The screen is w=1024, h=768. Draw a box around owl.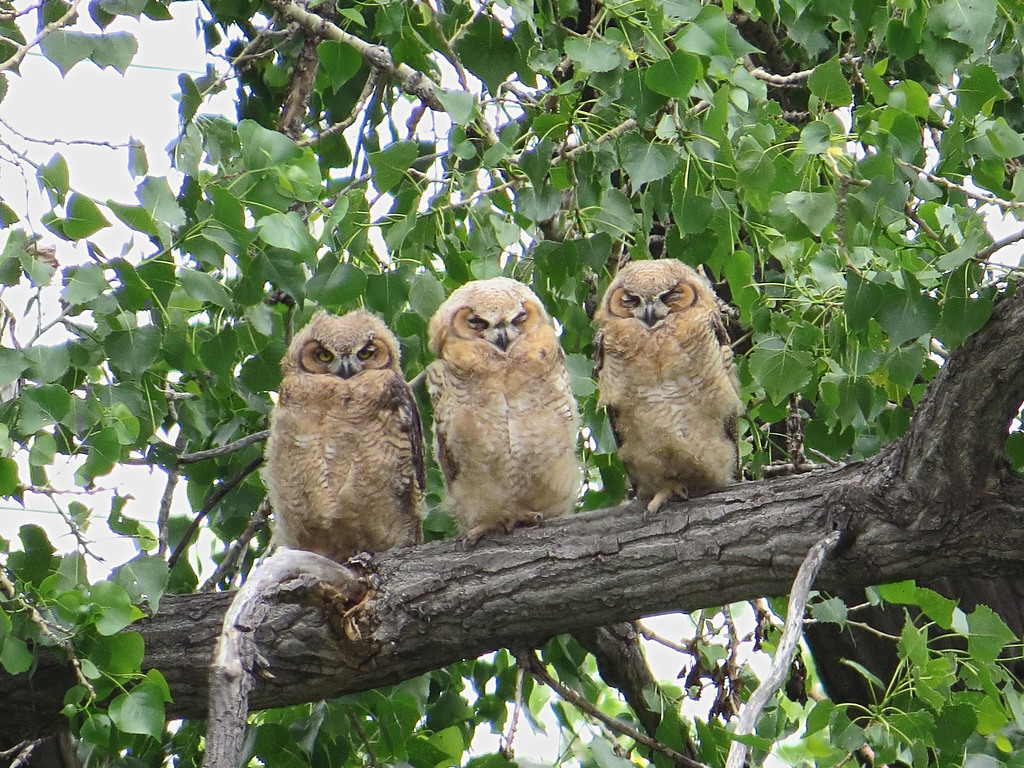
589 256 749 508.
